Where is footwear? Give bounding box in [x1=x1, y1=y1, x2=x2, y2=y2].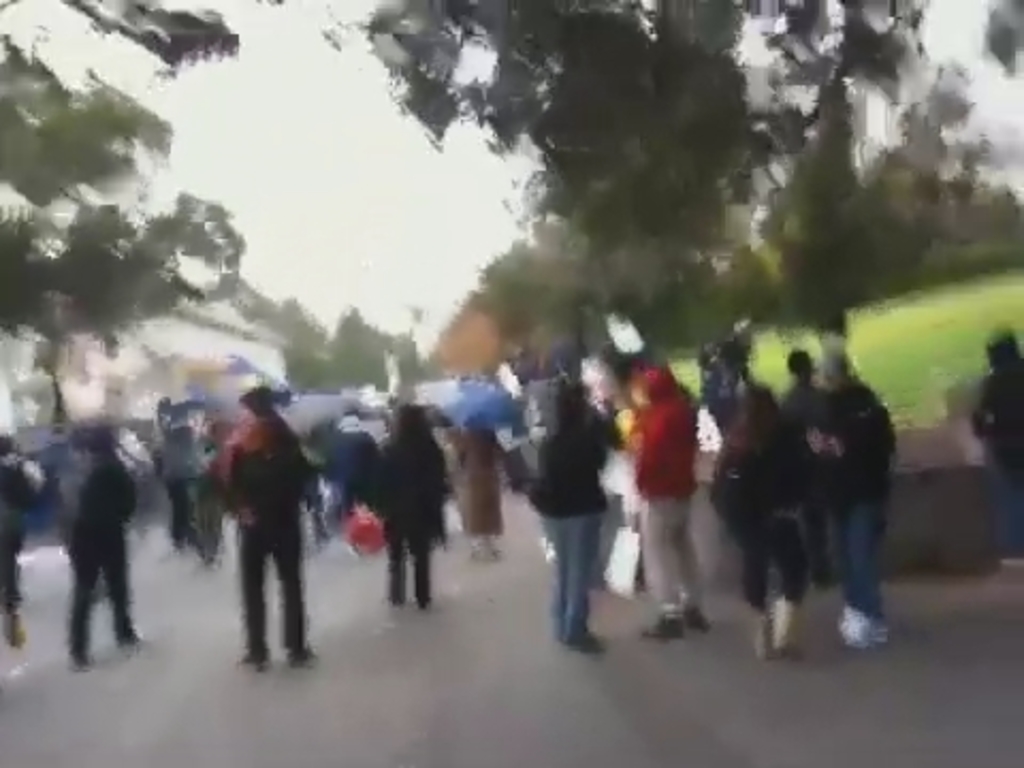
[x1=640, y1=614, x2=685, y2=646].
